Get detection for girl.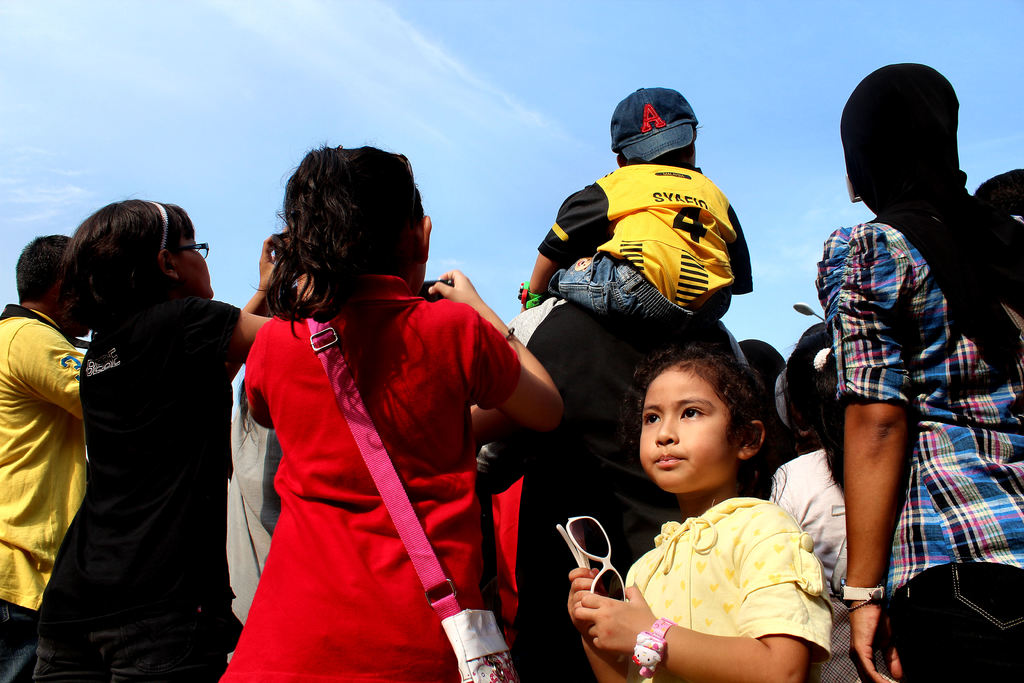
Detection: (x1=564, y1=341, x2=832, y2=682).
